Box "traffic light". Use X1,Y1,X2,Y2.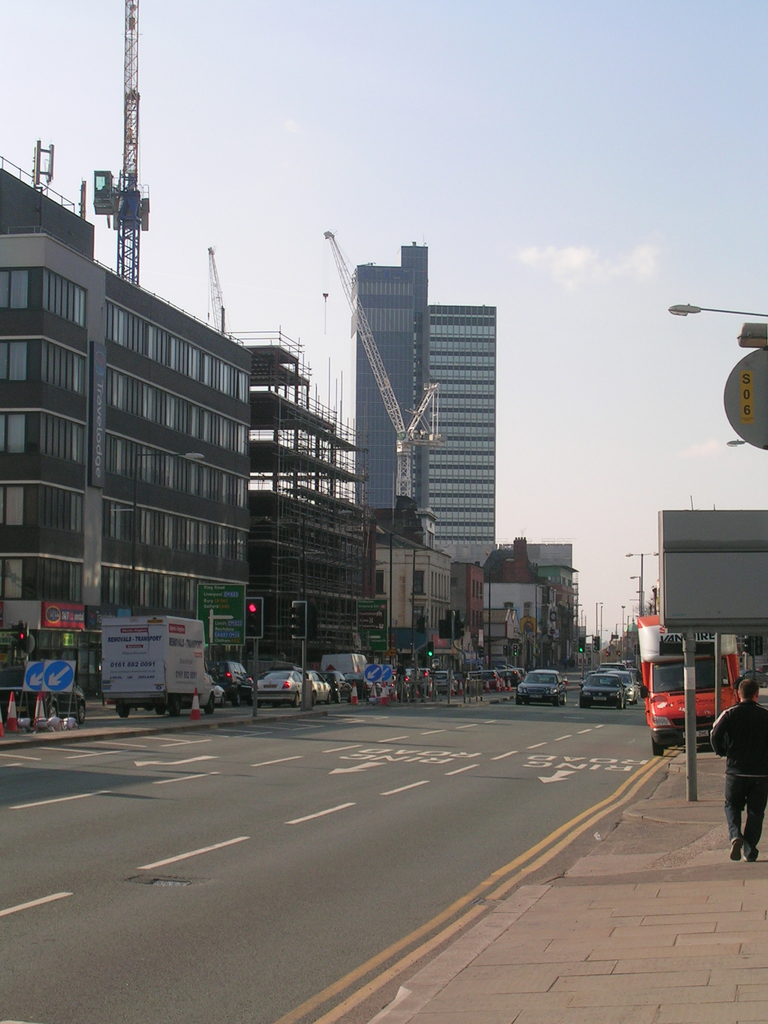
417,604,425,636.
